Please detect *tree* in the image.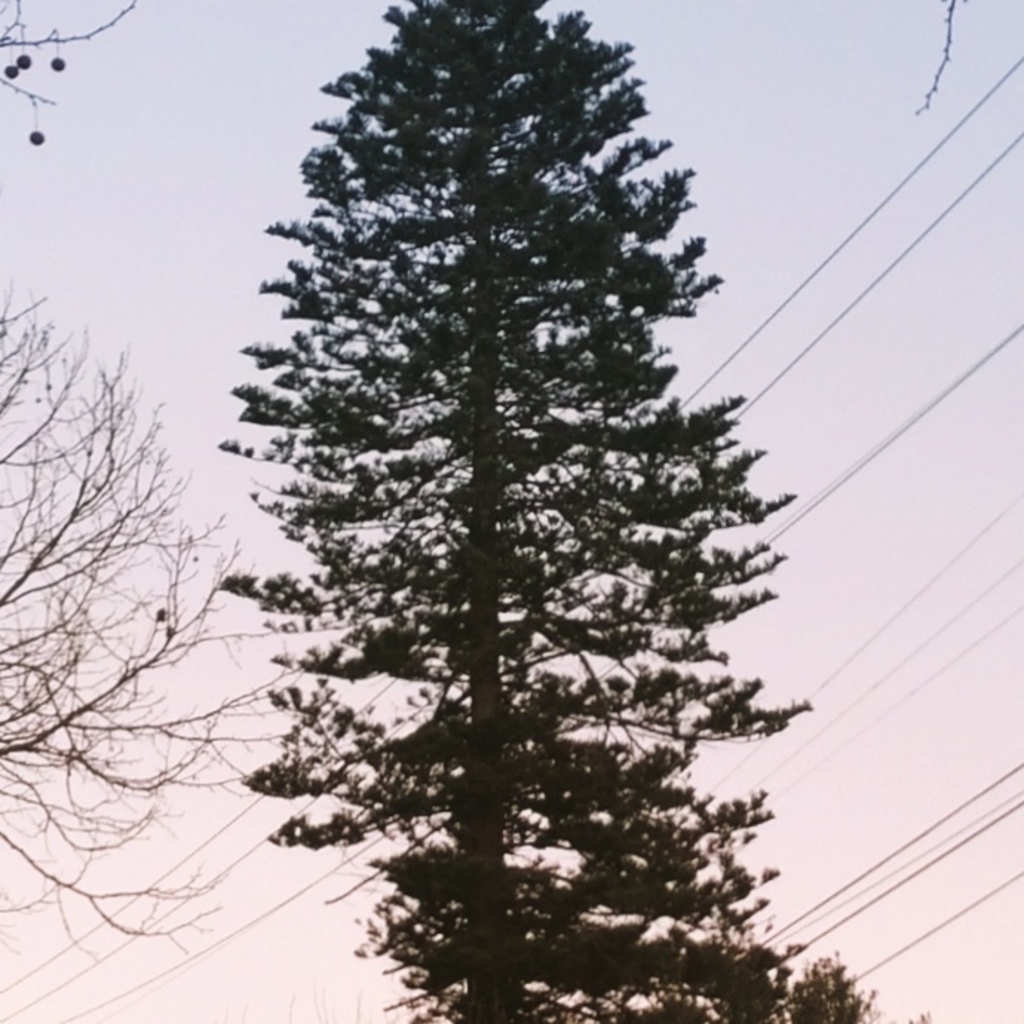
[x1=907, y1=0, x2=972, y2=120].
